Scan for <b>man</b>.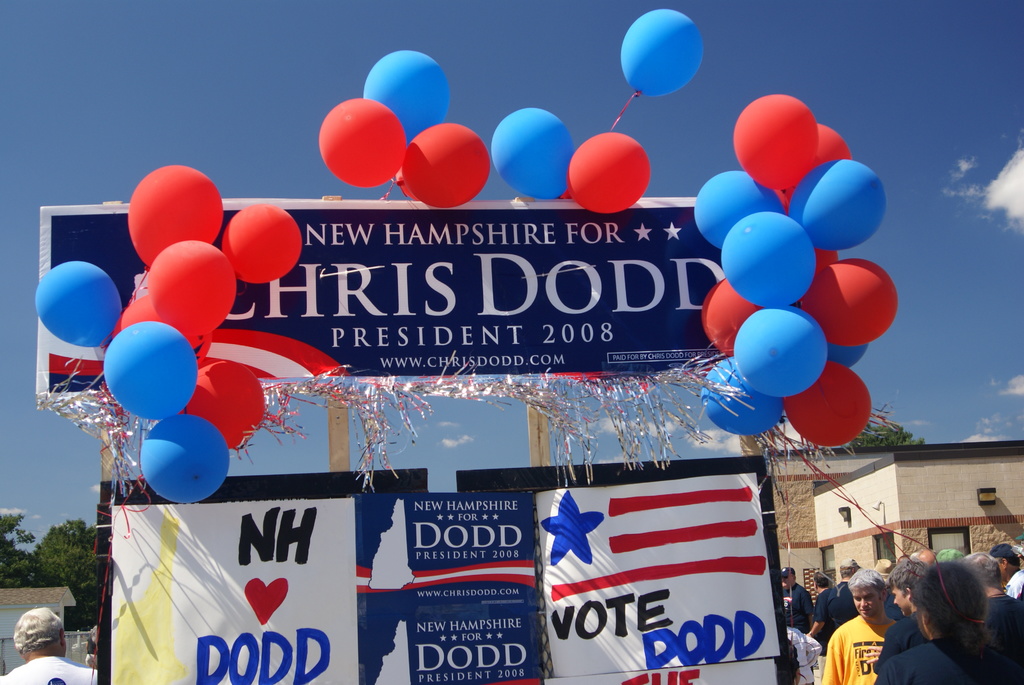
Scan result: 960/552/1023/659.
